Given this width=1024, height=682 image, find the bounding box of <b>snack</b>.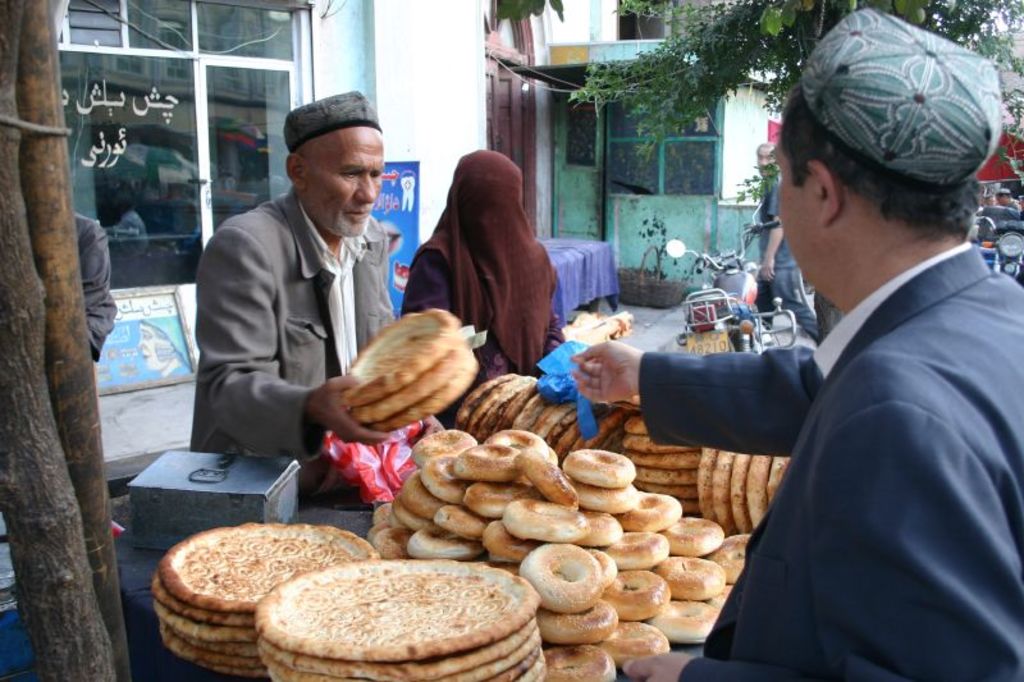
select_region(151, 600, 256, 638).
